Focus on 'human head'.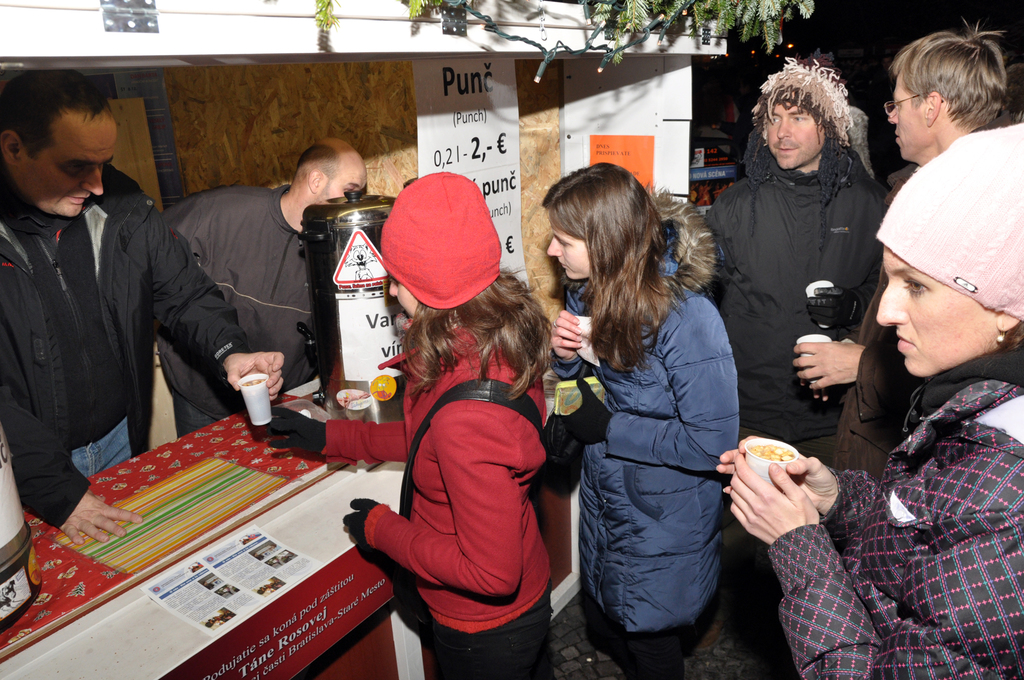
Focused at {"x1": 292, "y1": 135, "x2": 364, "y2": 205}.
